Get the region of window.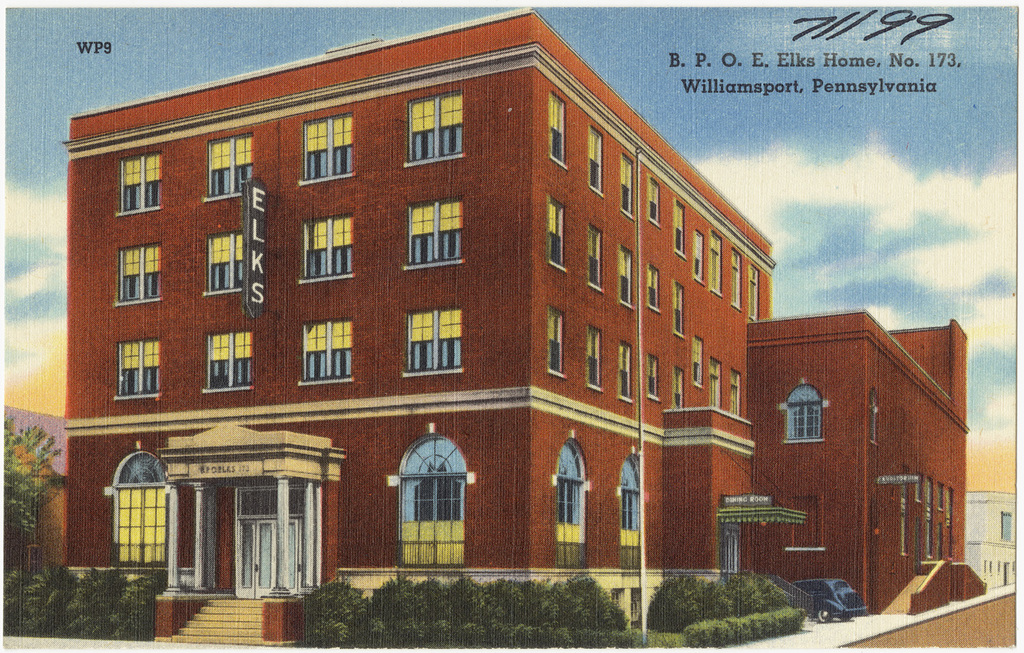
{"x1": 673, "y1": 367, "x2": 682, "y2": 415}.
